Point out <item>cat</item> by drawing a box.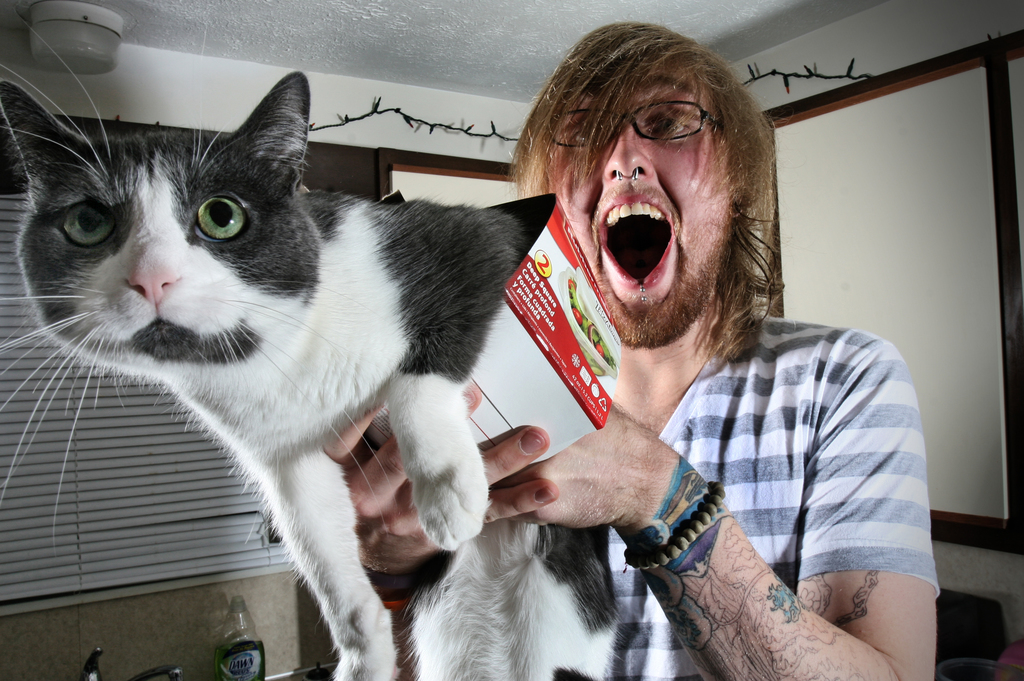
pyautogui.locateOnScreen(0, 74, 630, 680).
